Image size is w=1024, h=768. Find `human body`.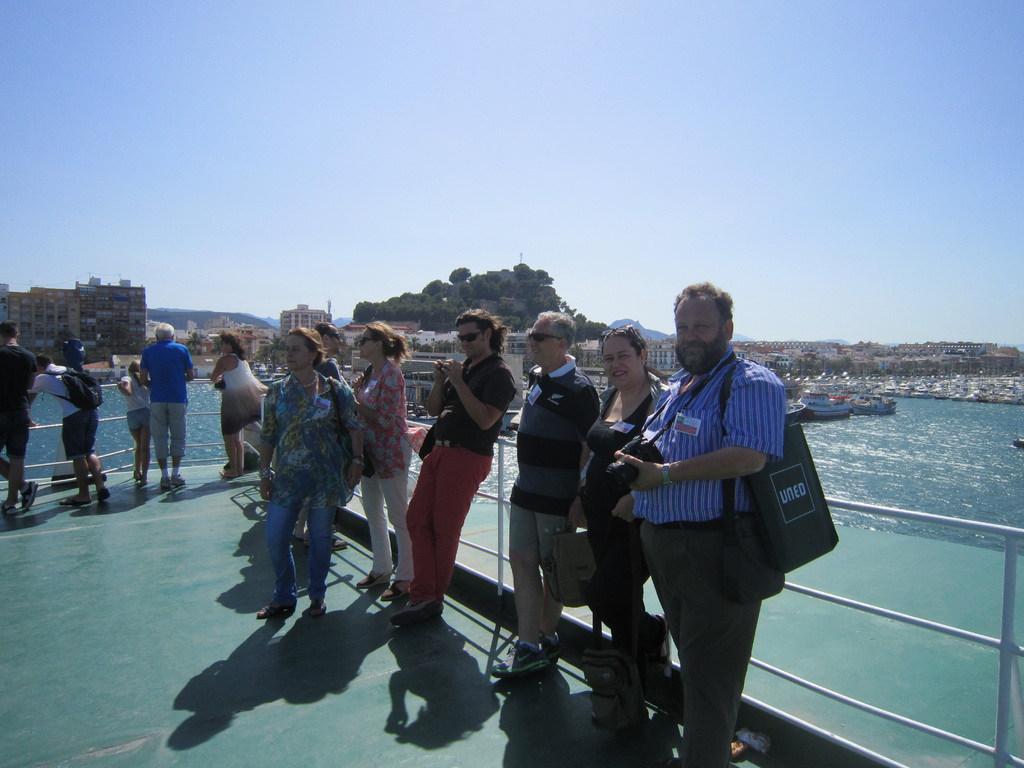
detection(344, 360, 426, 603).
